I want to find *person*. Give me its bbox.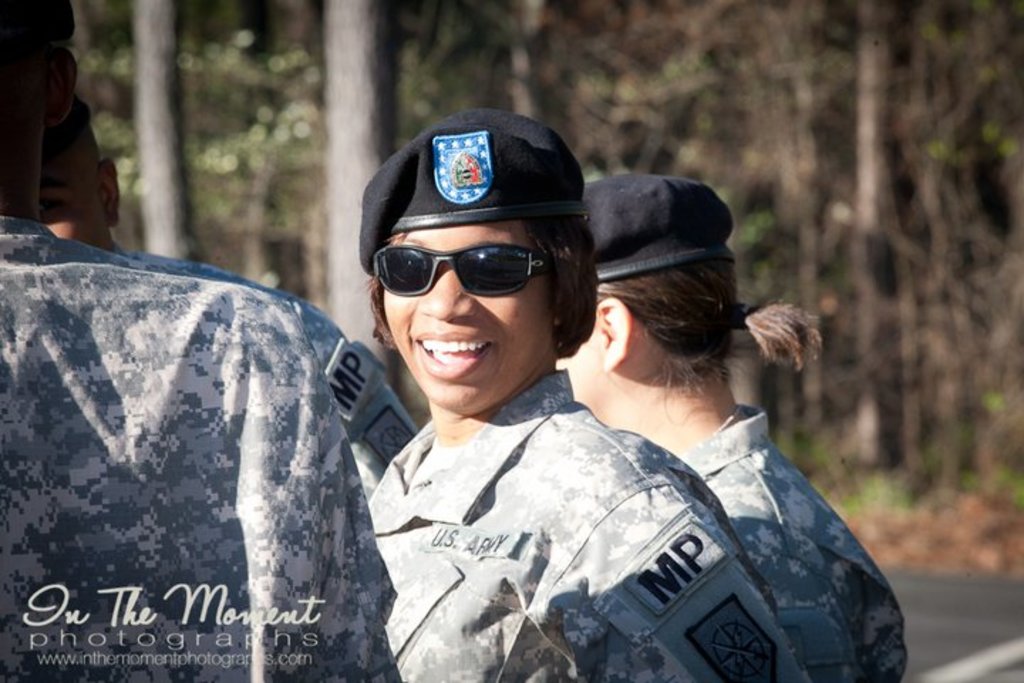
357, 102, 812, 682.
